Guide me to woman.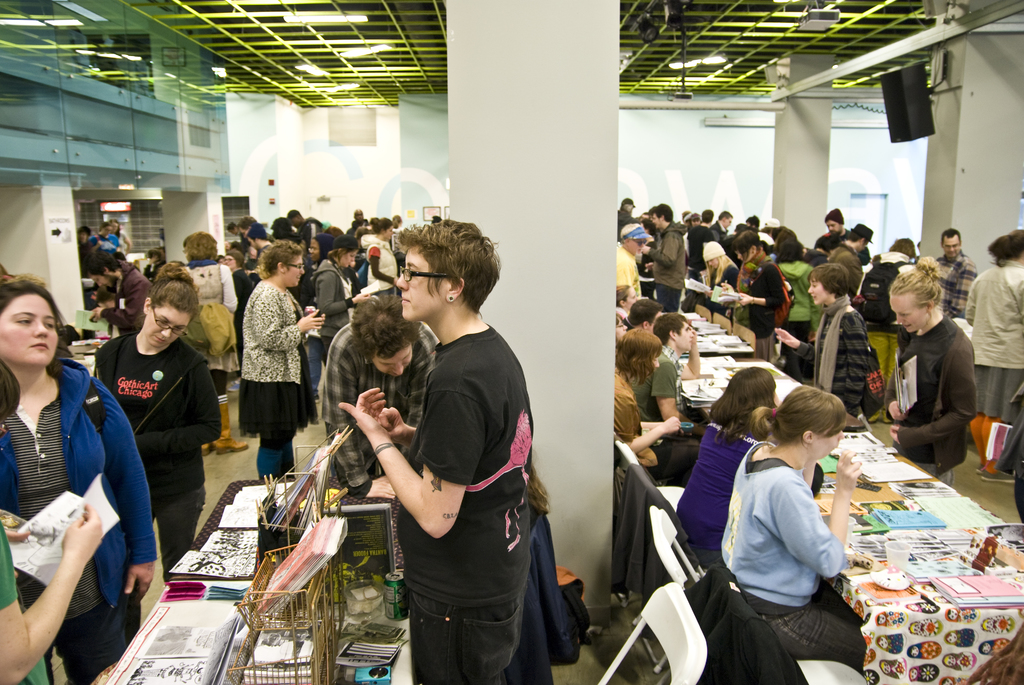
Guidance: x1=611, y1=330, x2=699, y2=484.
